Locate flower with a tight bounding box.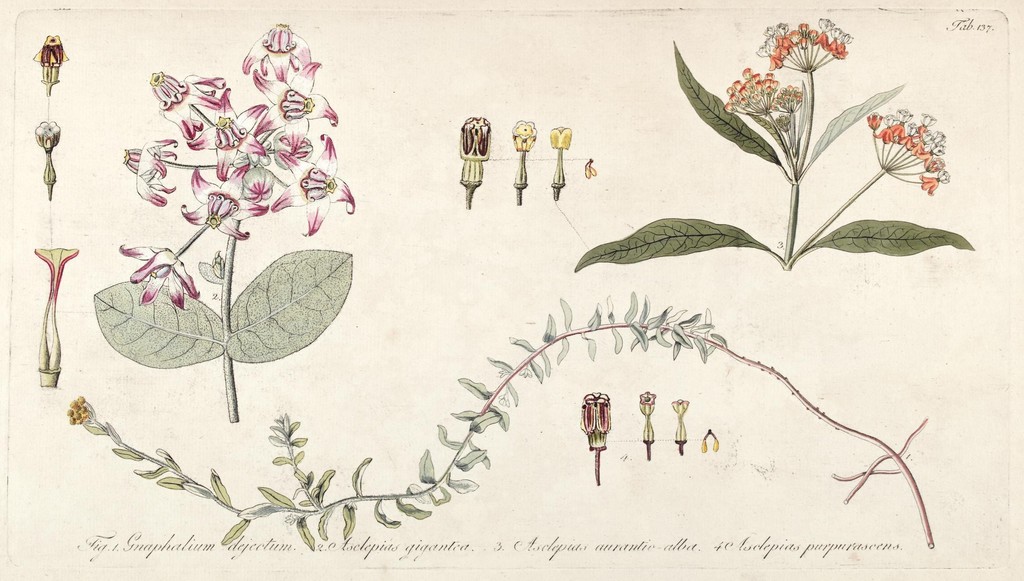
pyautogui.locateOnScreen(120, 243, 194, 303).
